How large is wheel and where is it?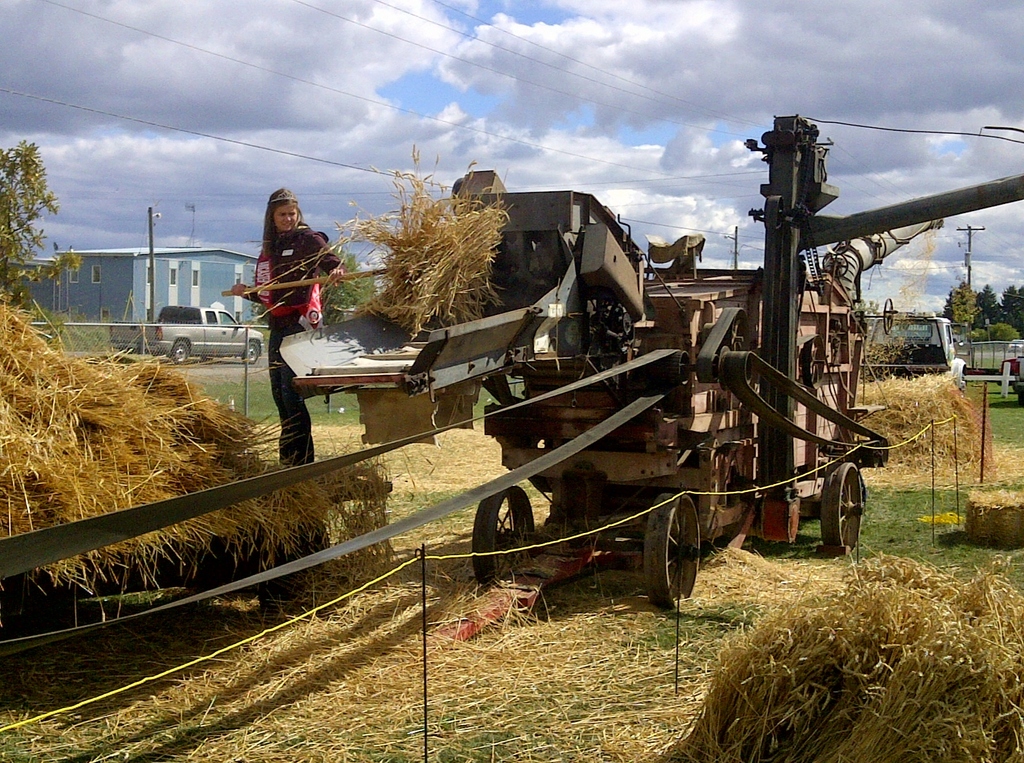
Bounding box: (left=472, top=488, right=537, bottom=587).
